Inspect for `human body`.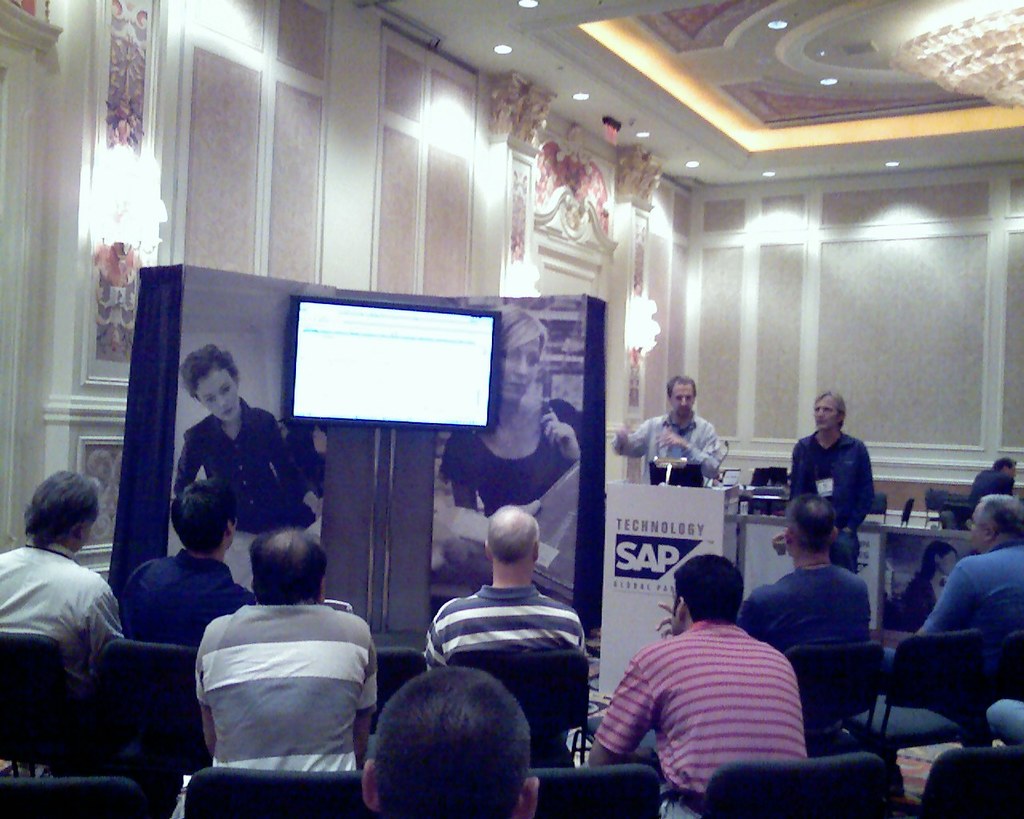
Inspection: rect(0, 531, 140, 727).
